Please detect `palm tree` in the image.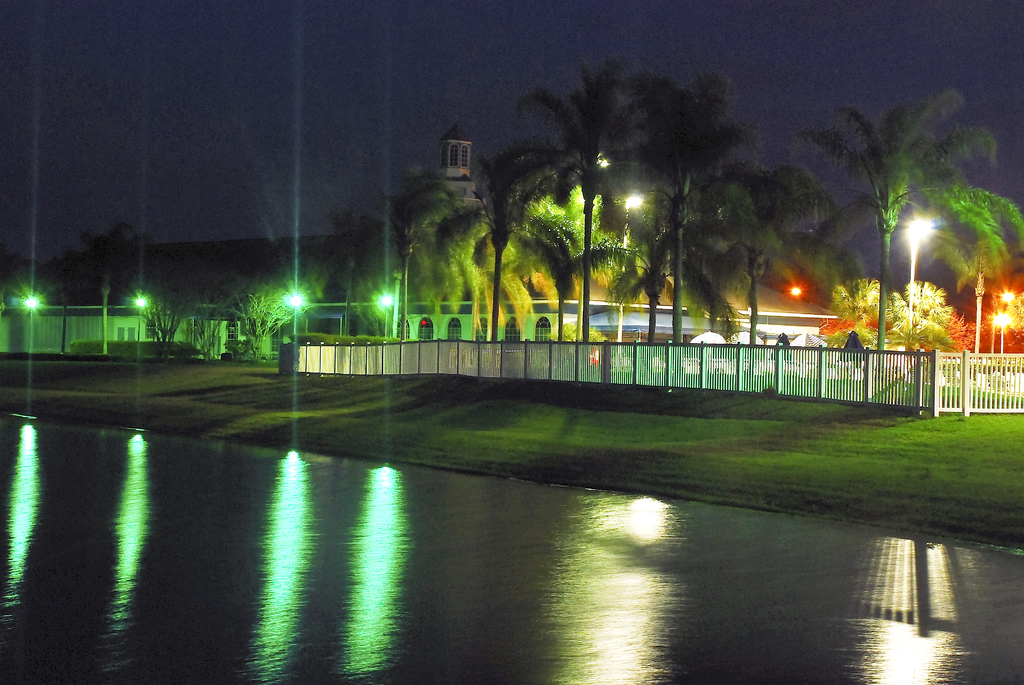
(827,95,994,405).
